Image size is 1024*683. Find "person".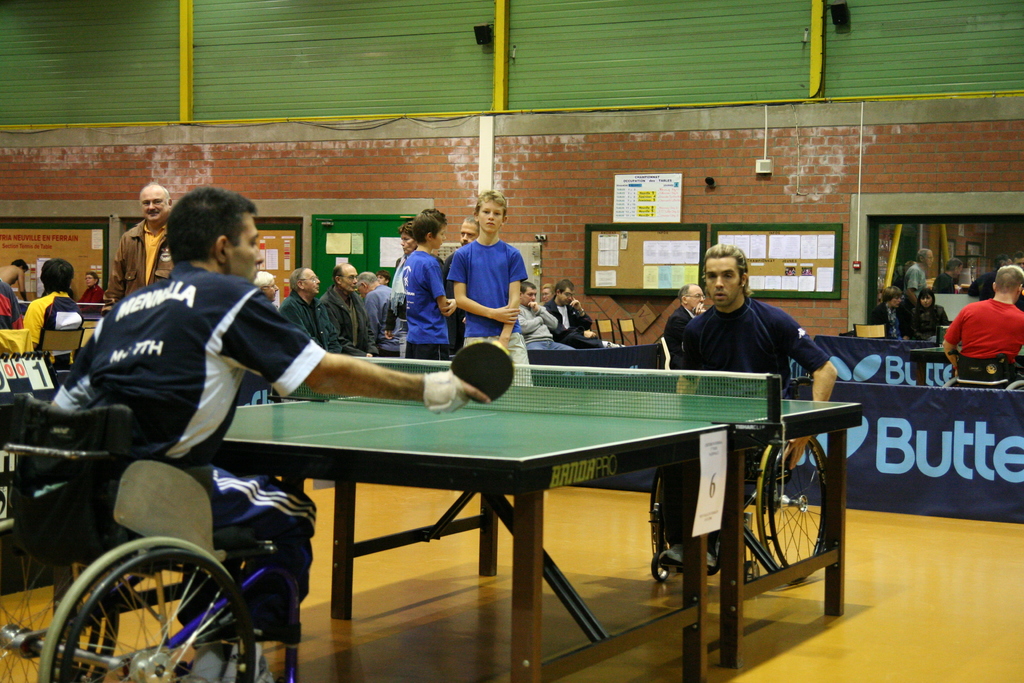
<region>903, 250, 936, 305</region>.
